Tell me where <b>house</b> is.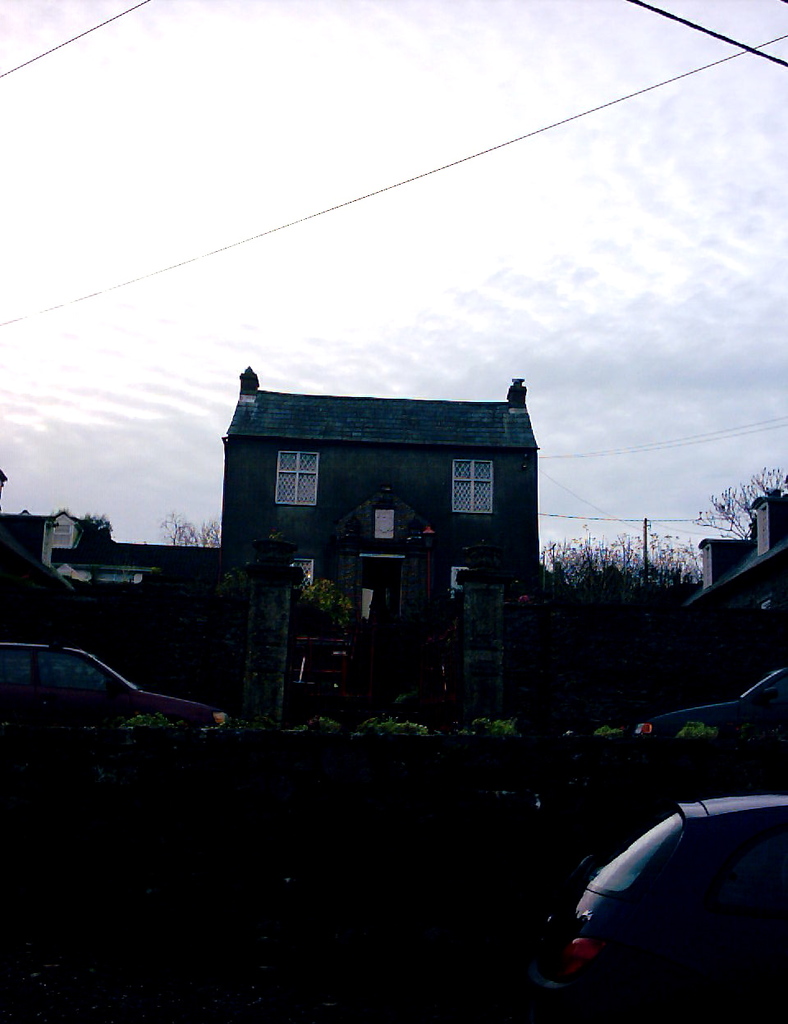
<b>house</b> is at (x1=666, y1=483, x2=787, y2=698).
